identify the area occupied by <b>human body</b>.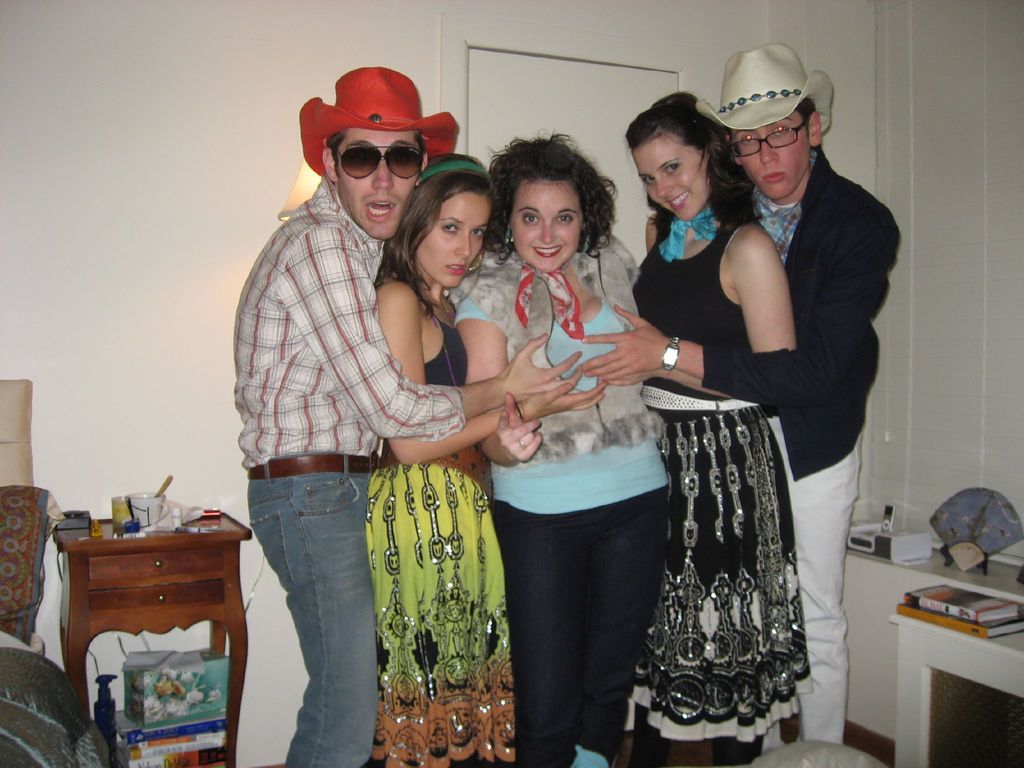
Area: x1=630, y1=200, x2=794, y2=767.
